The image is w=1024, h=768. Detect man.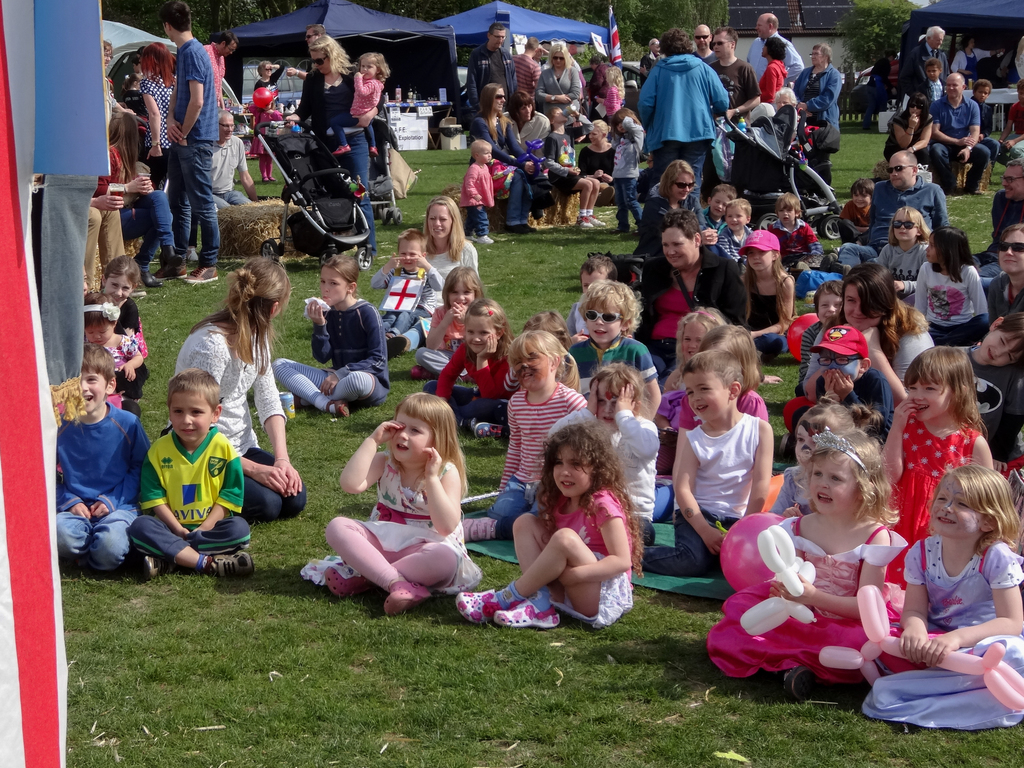
Detection: <box>147,3,223,283</box>.
